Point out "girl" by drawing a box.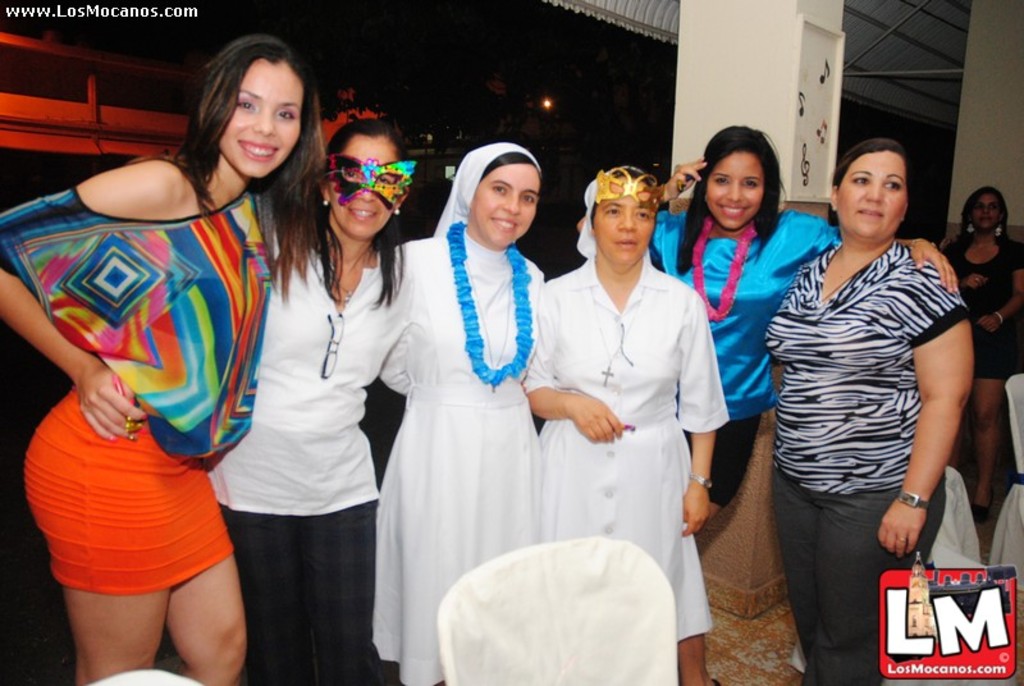
BBox(529, 179, 704, 672).
